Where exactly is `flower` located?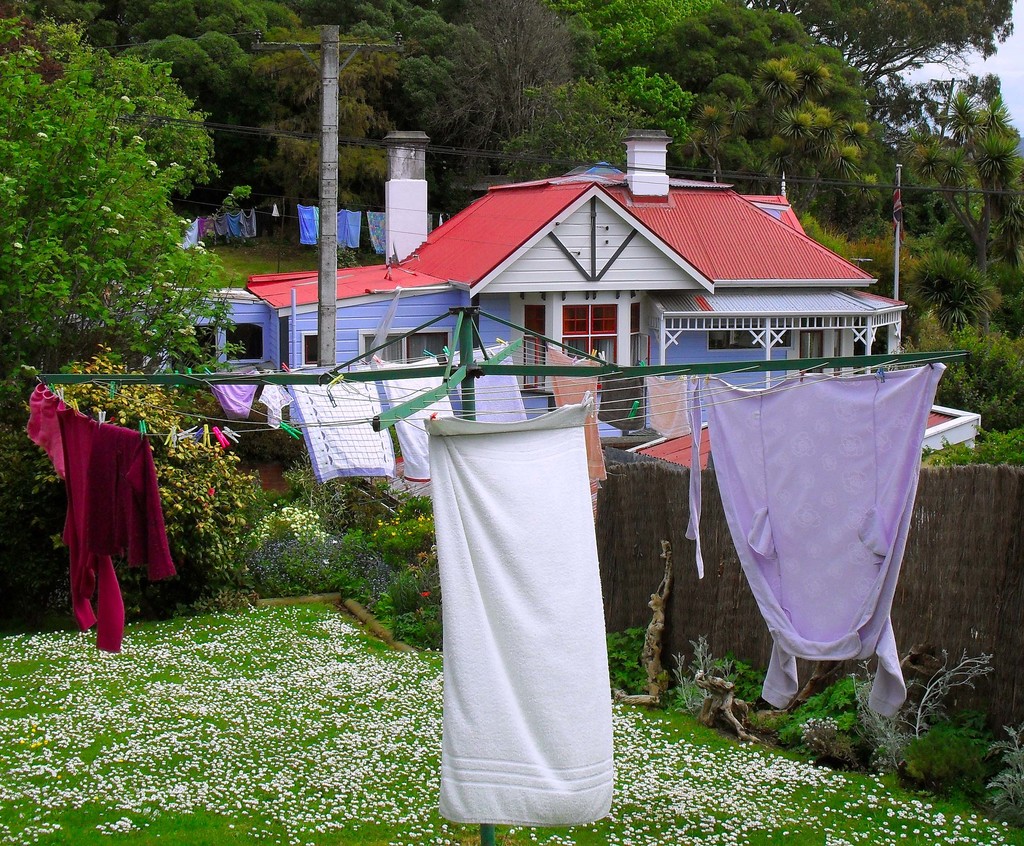
Its bounding box is box(131, 133, 147, 149).
